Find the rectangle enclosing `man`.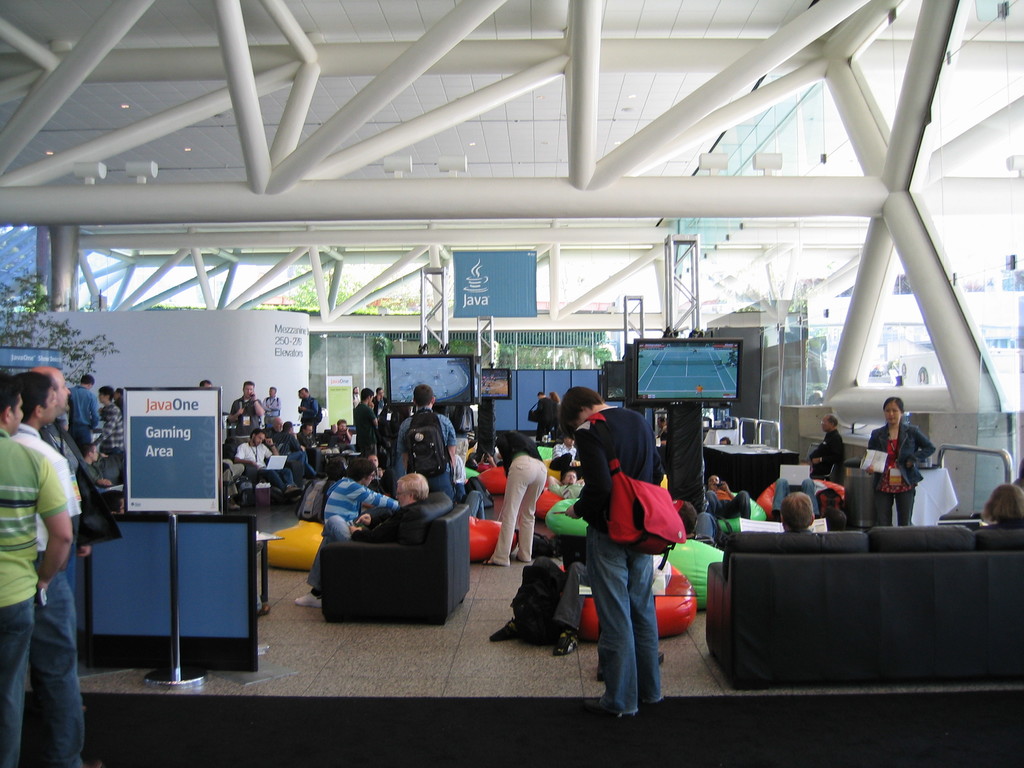
534 390 554 449.
